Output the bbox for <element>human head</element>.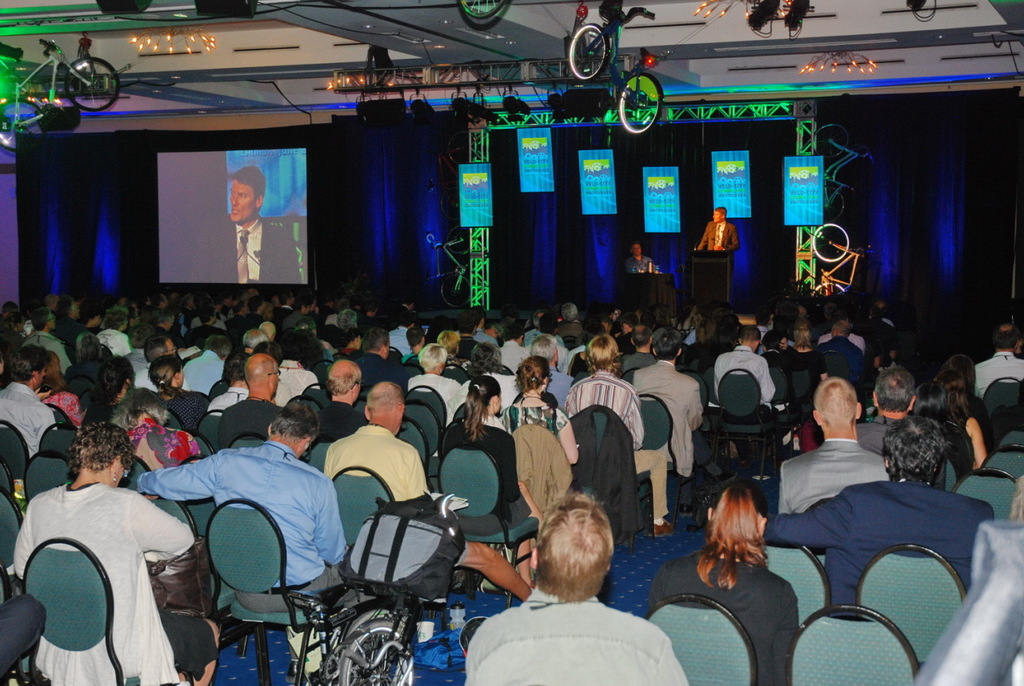
bbox=[290, 331, 320, 358].
